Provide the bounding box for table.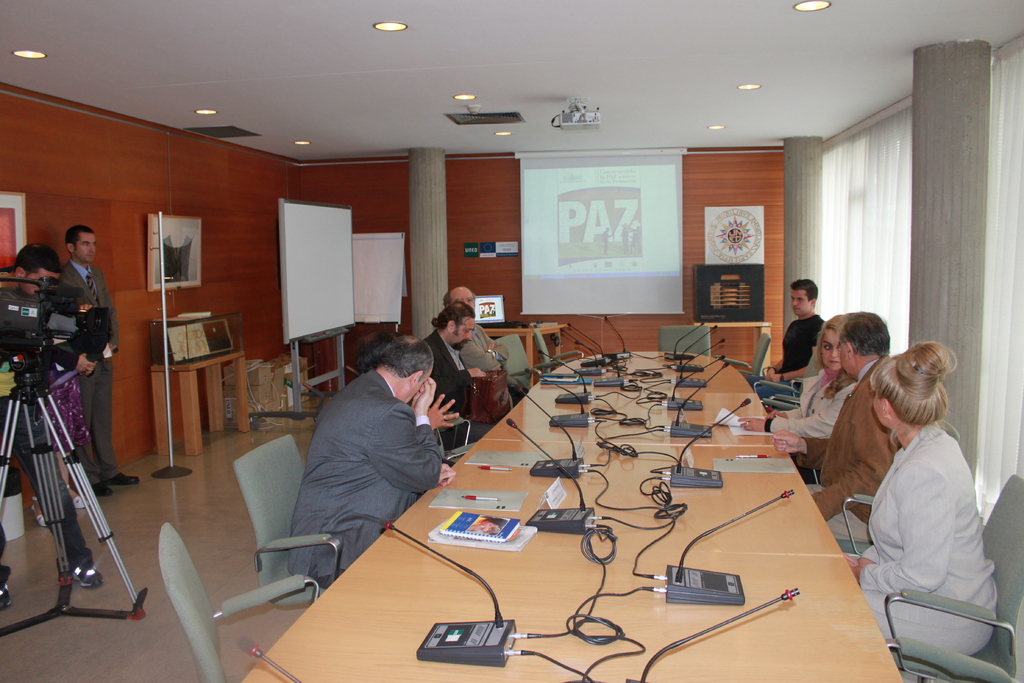
<box>479,316,565,396</box>.
